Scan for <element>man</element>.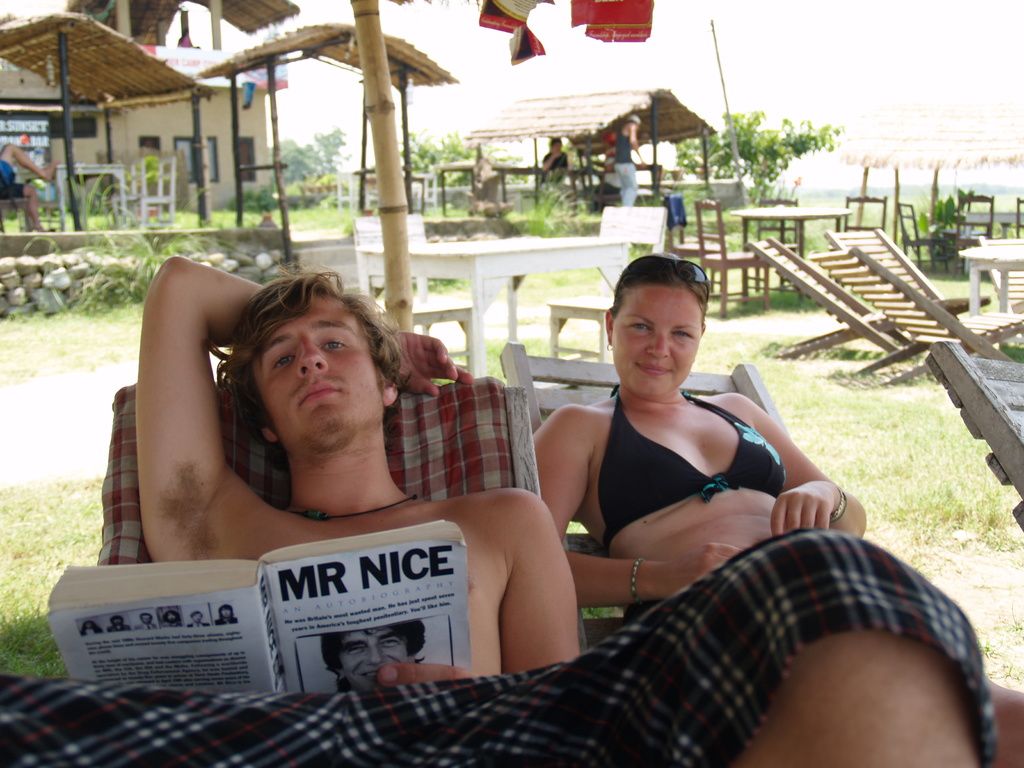
Scan result: [118, 235, 737, 696].
